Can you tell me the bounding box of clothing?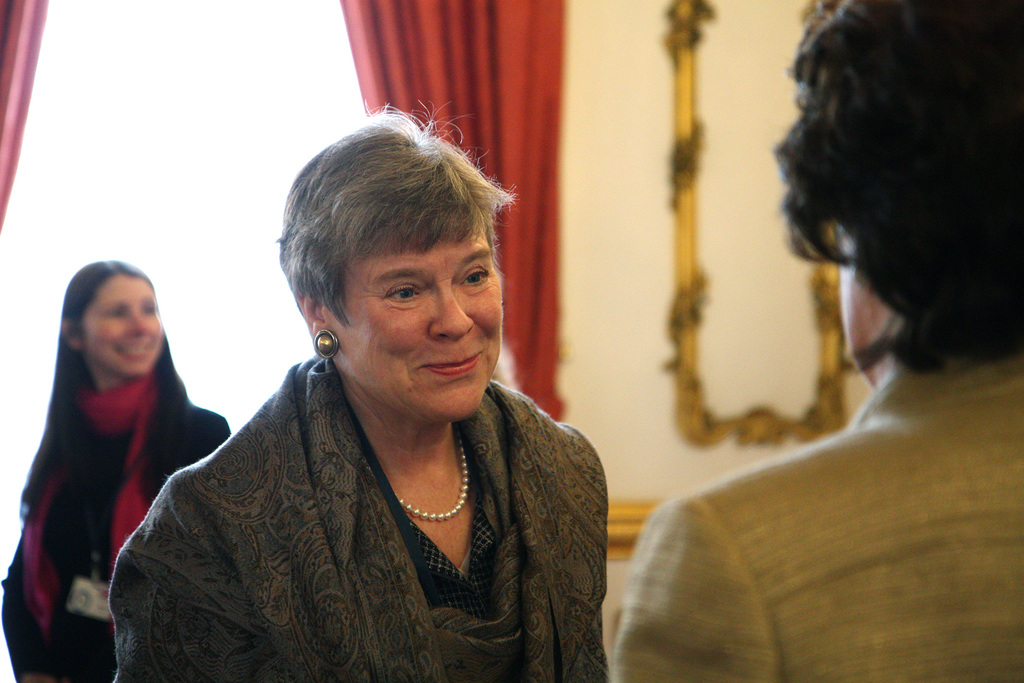
crop(2, 375, 228, 682).
